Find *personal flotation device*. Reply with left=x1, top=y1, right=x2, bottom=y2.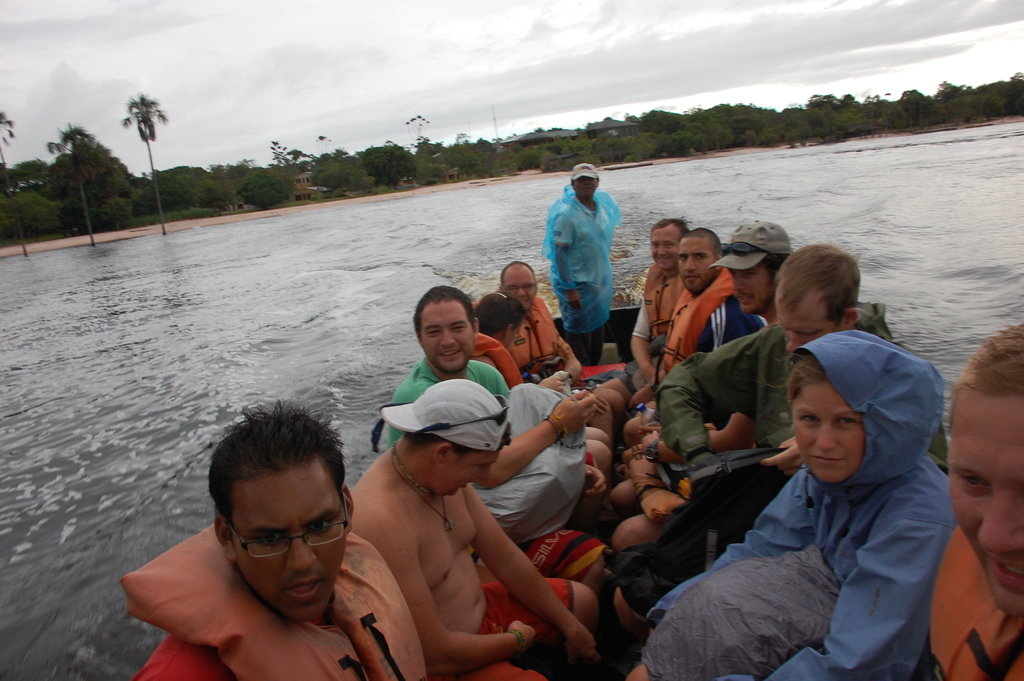
left=927, top=515, right=1023, bottom=680.
